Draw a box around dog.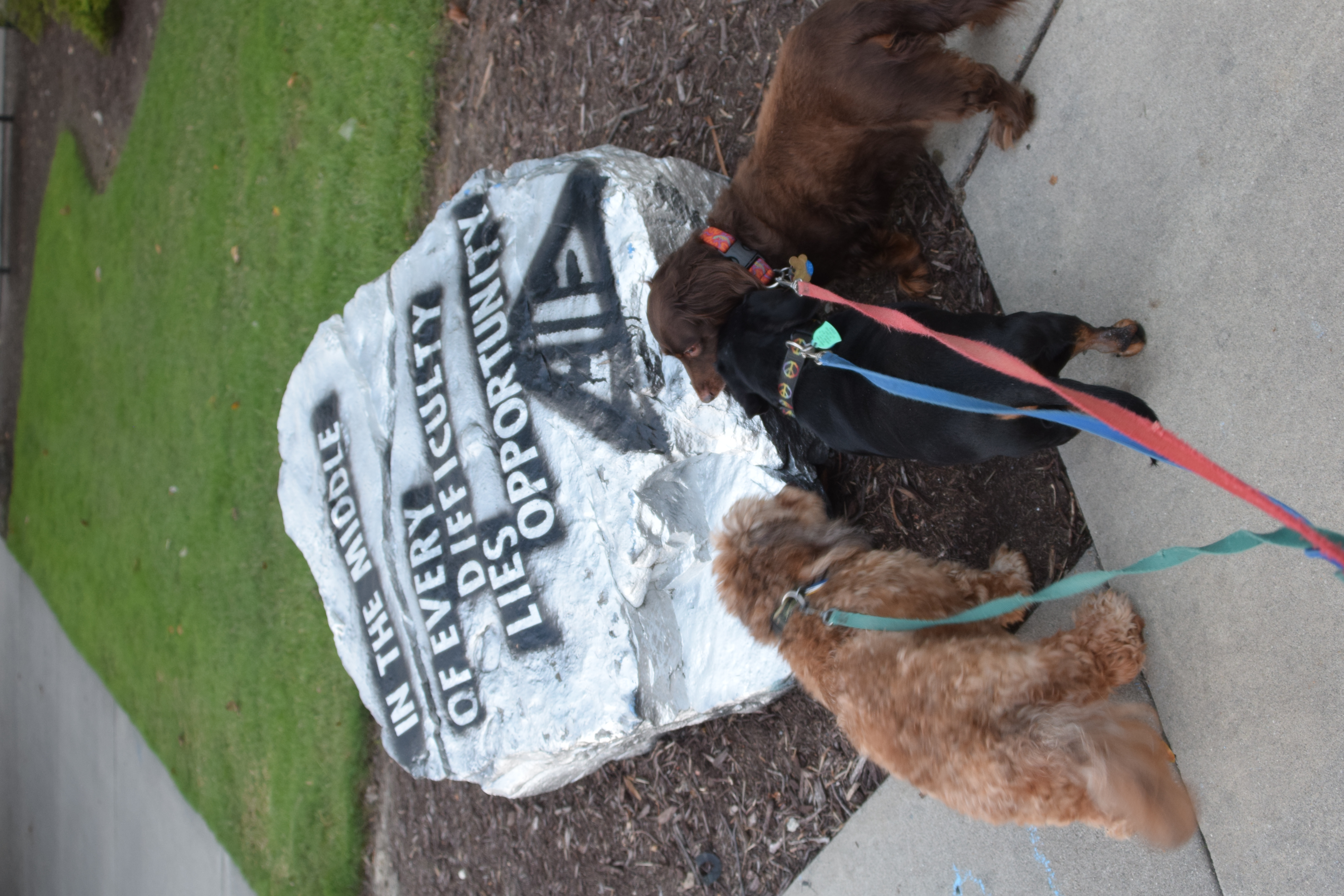
box=[144, 0, 232, 90].
